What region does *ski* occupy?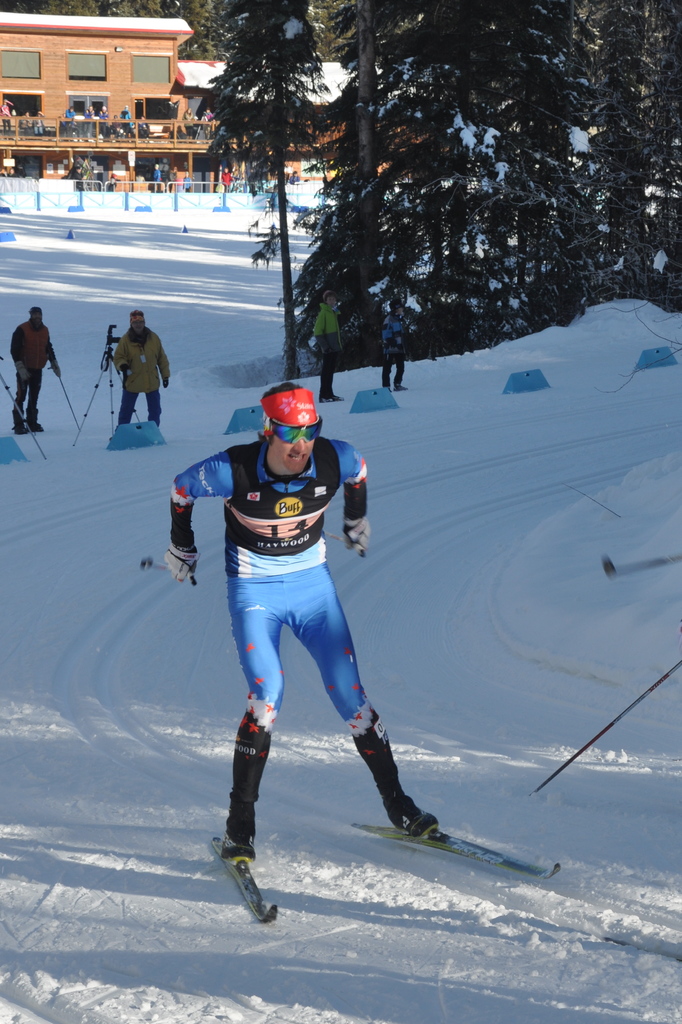
<box>349,819,573,889</box>.
